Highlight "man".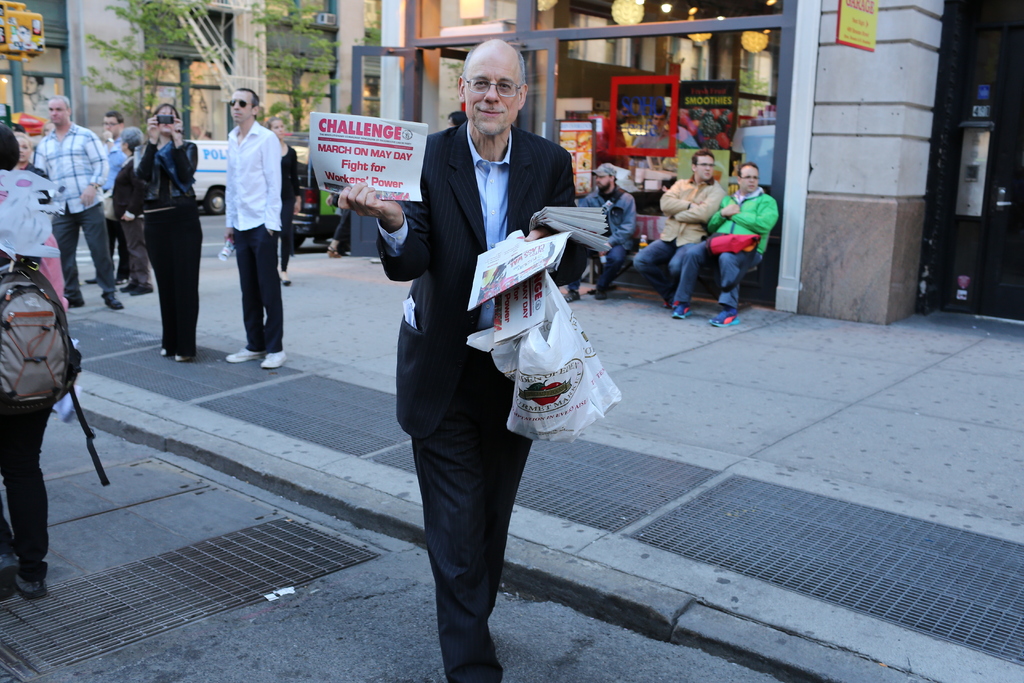
Highlighted region: (333, 35, 595, 682).
